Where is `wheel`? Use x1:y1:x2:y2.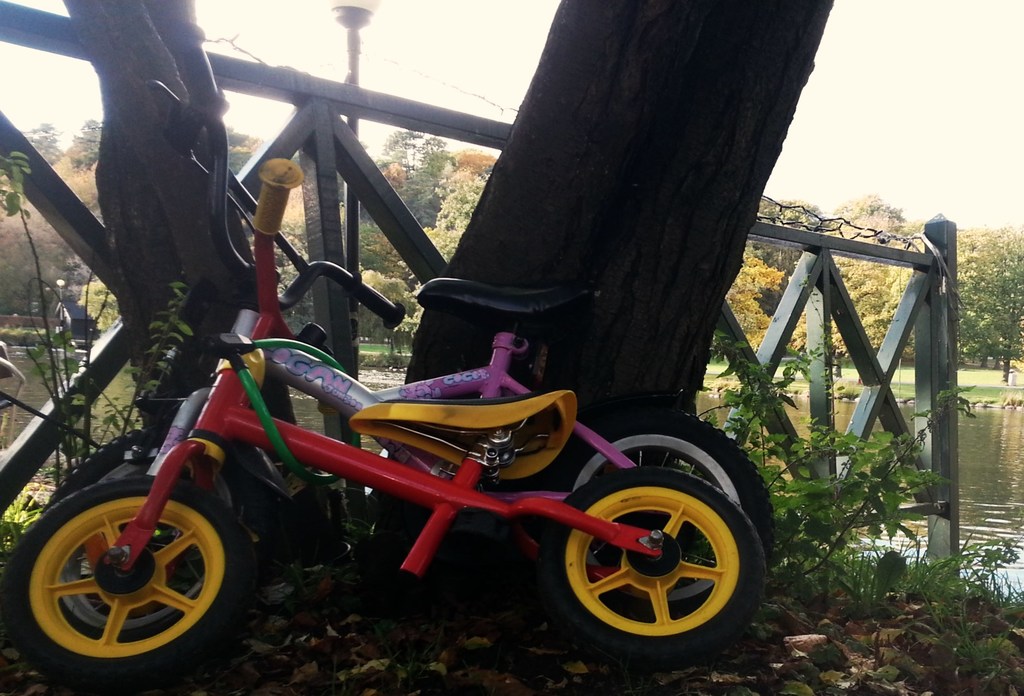
59:426:214:629.
